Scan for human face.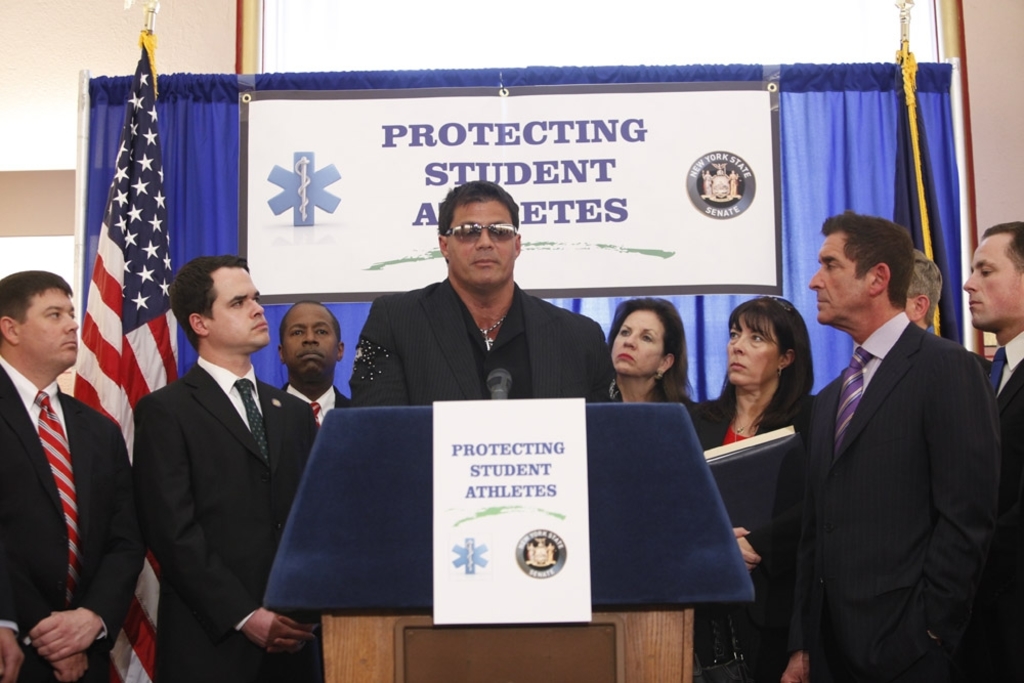
Scan result: left=613, top=307, right=665, bottom=374.
